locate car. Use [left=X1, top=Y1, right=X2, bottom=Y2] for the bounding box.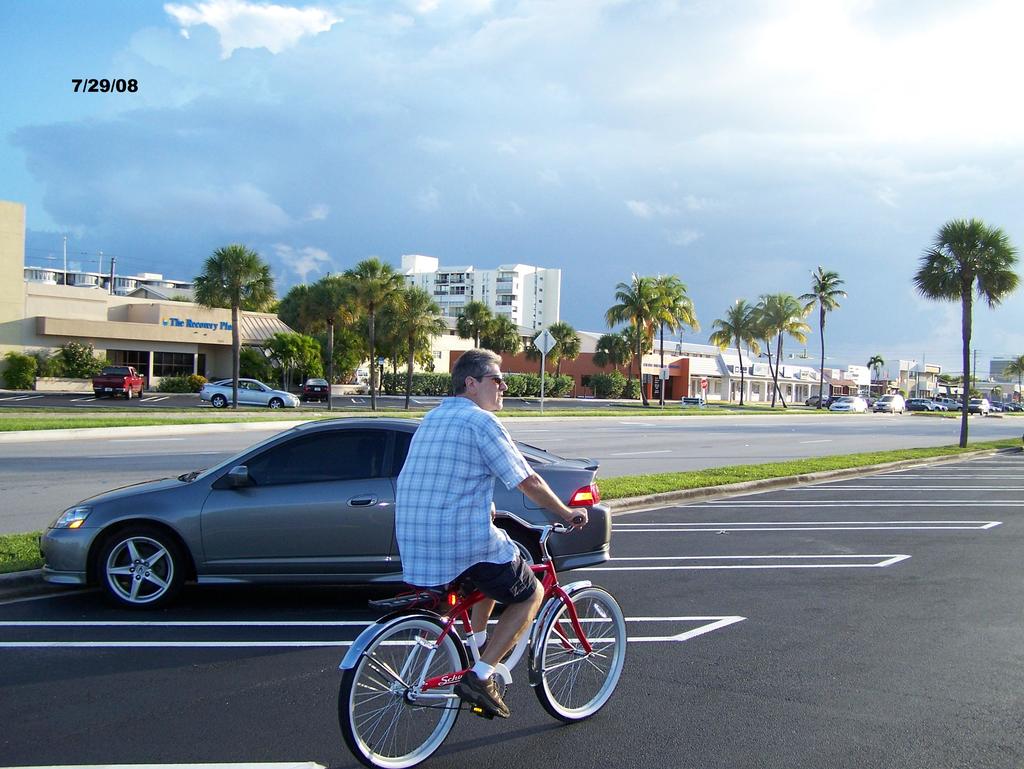
[left=34, top=414, right=611, bottom=608].
